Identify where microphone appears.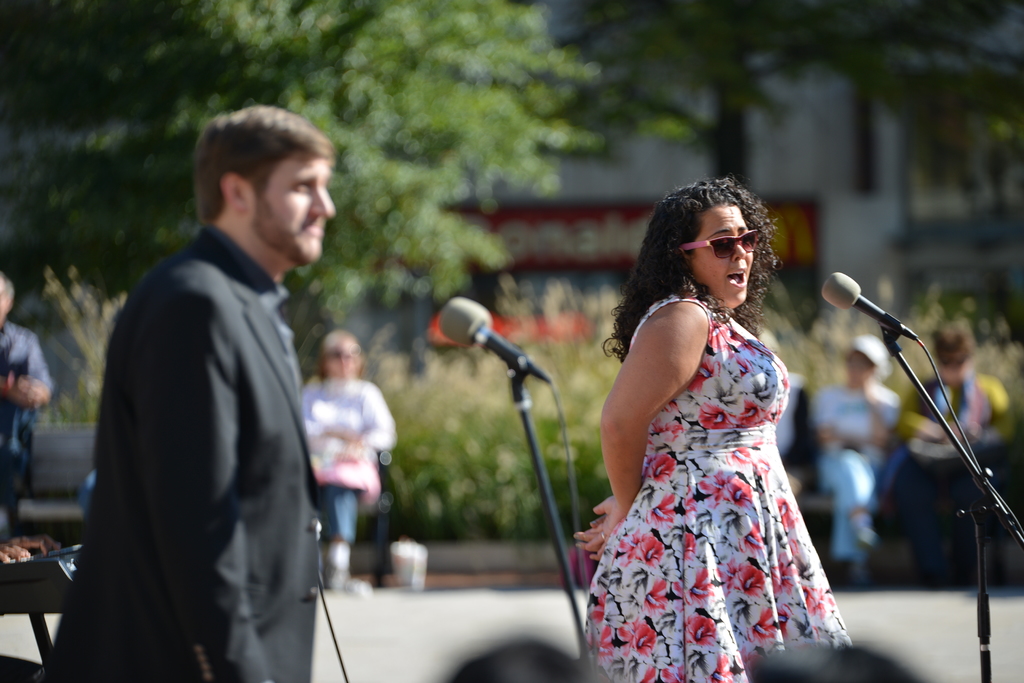
Appears at box=[826, 293, 1018, 627].
